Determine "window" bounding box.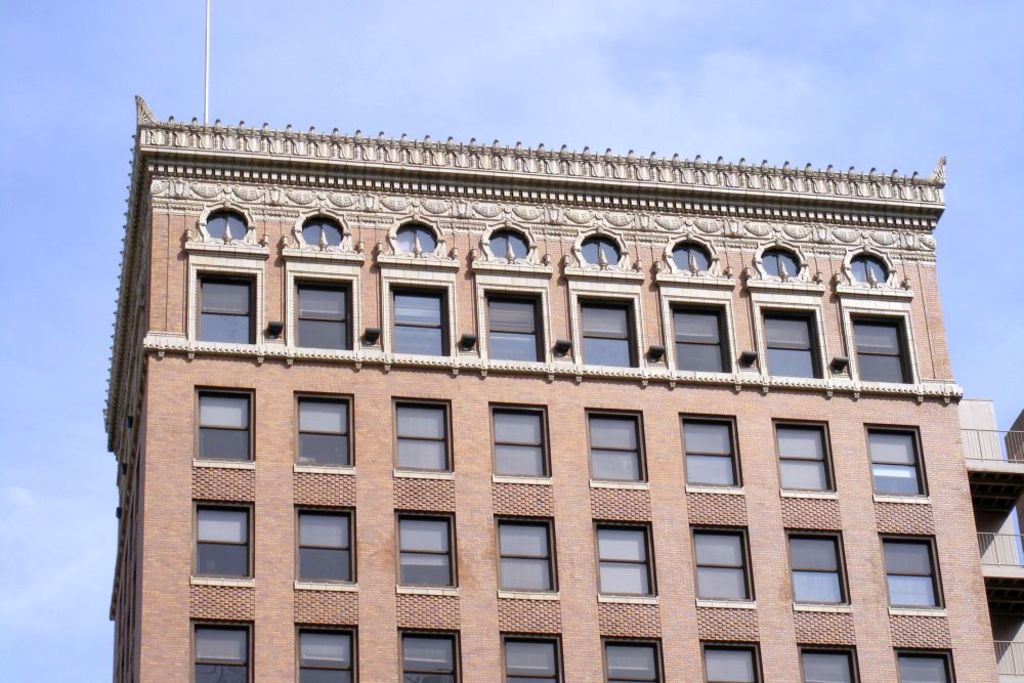
Determined: box(189, 620, 255, 682).
